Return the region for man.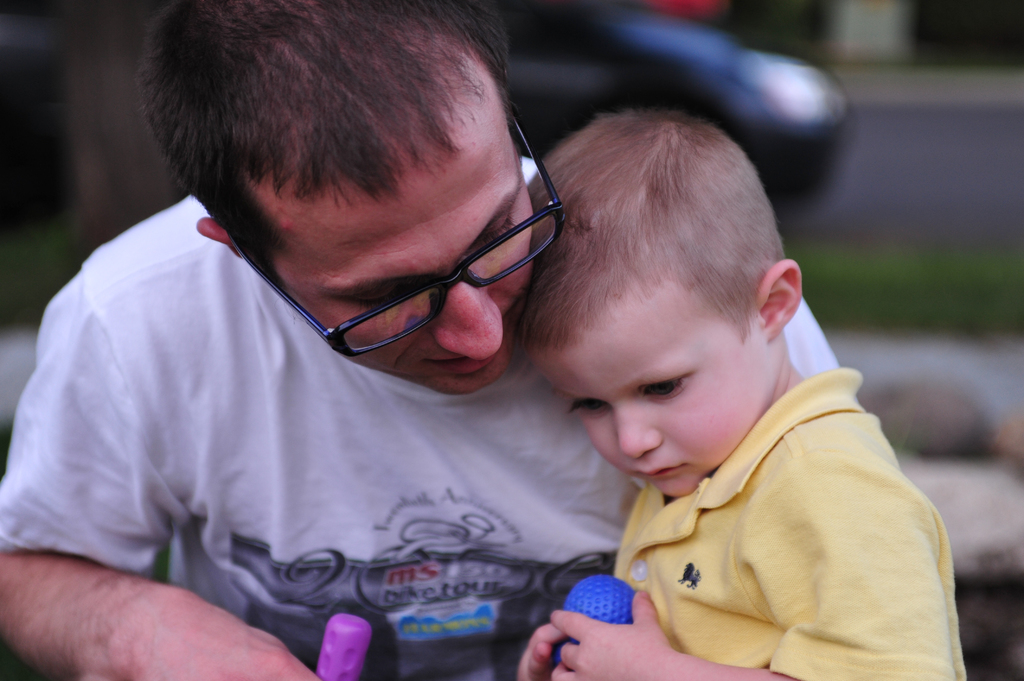
l=0, t=0, r=840, b=680.
